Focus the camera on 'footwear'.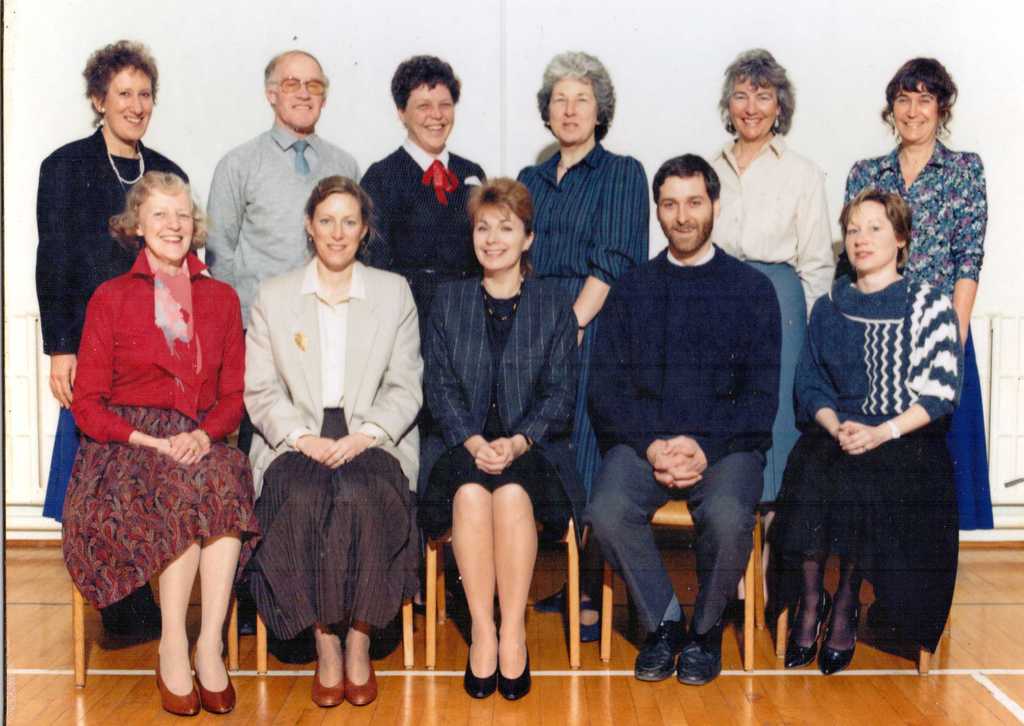
Focus region: [left=100, top=592, right=166, bottom=636].
